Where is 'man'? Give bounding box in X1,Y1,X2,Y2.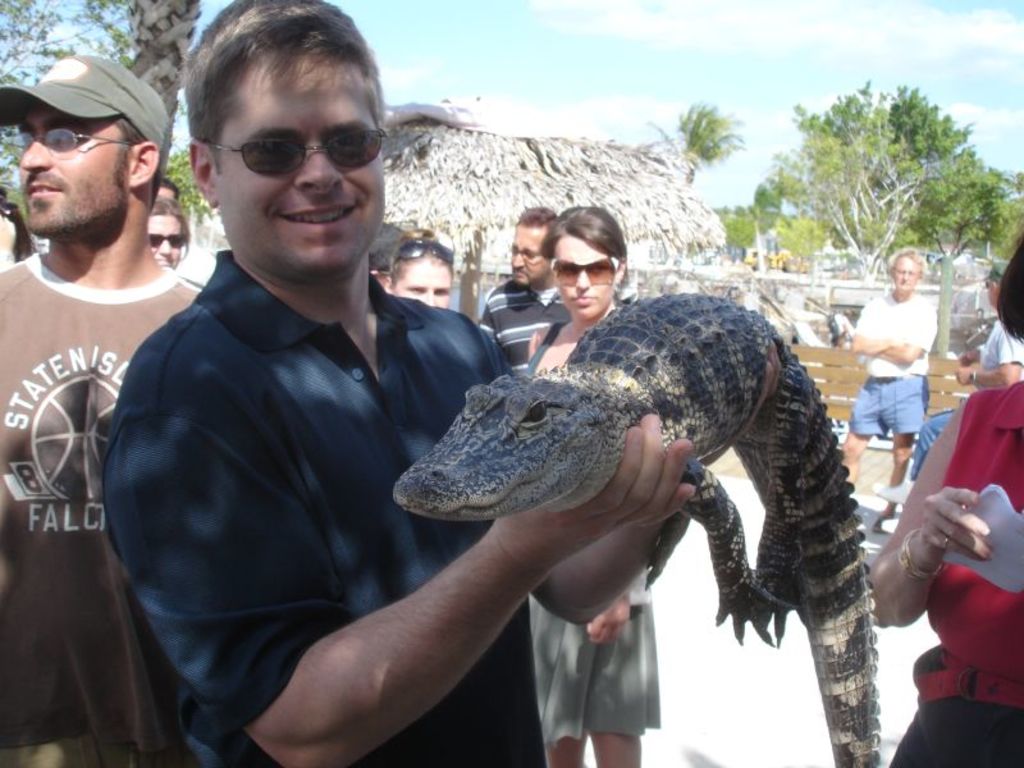
155,179,180,205.
